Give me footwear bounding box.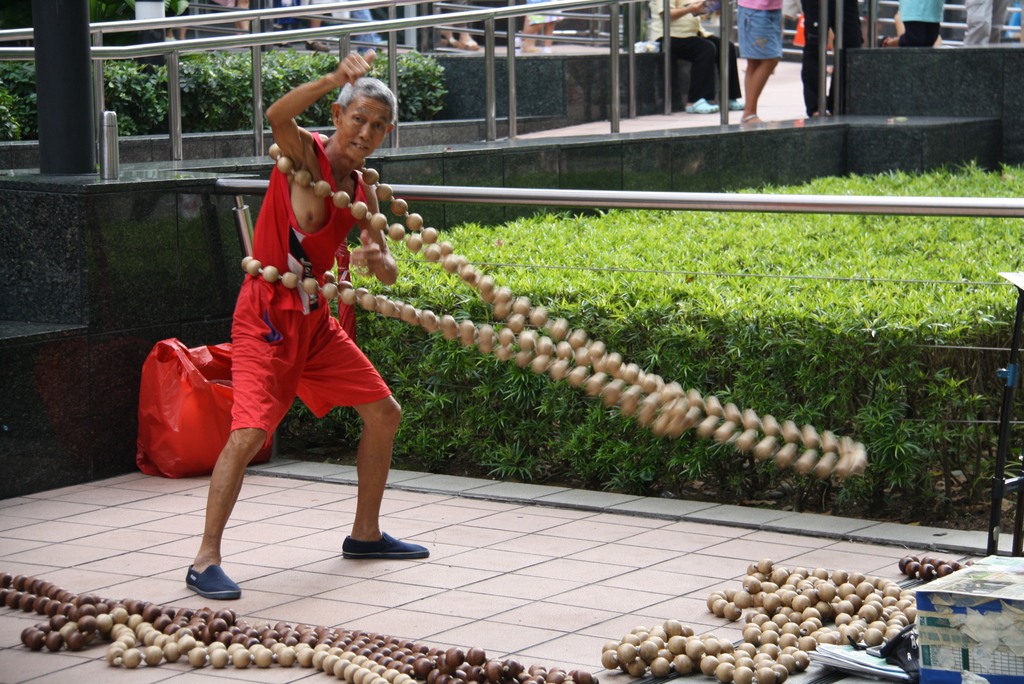
region(186, 558, 243, 600).
